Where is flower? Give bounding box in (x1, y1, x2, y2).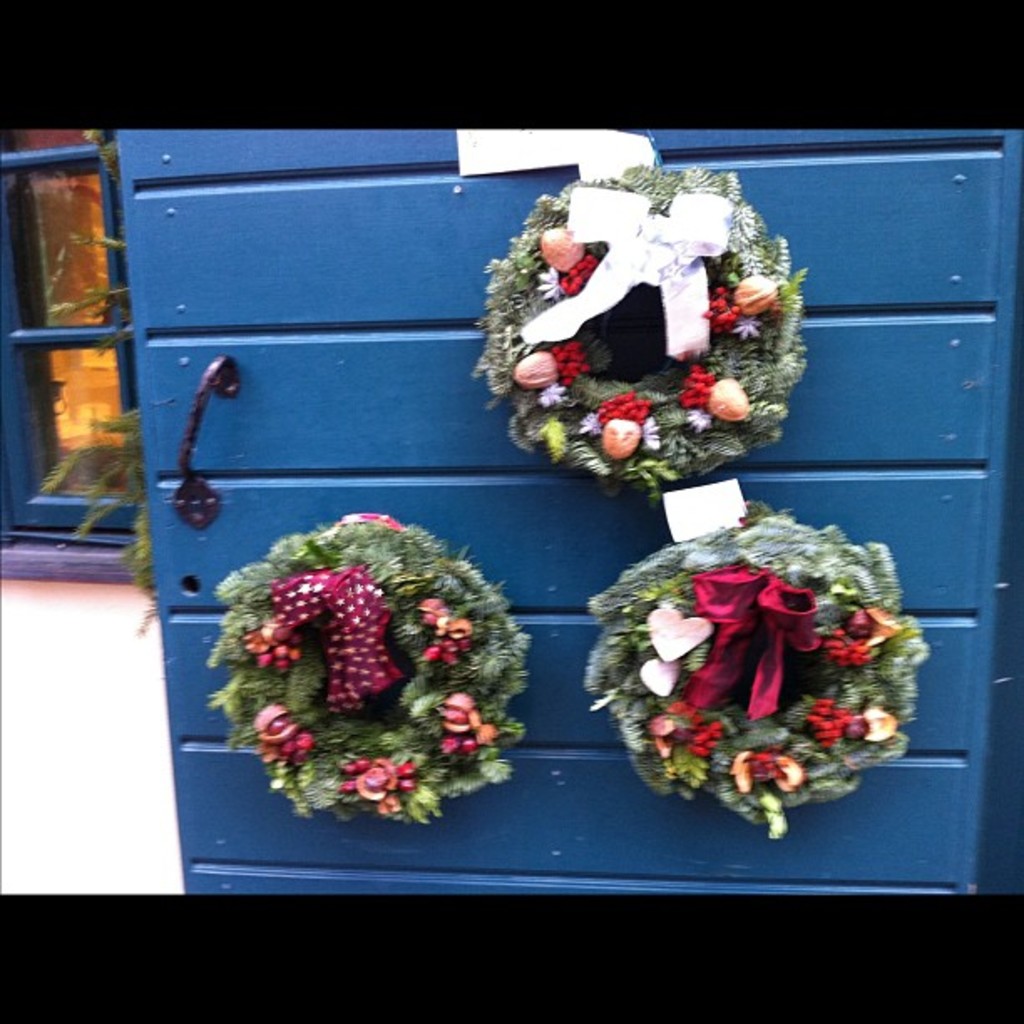
(534, 343, 597, 376).
